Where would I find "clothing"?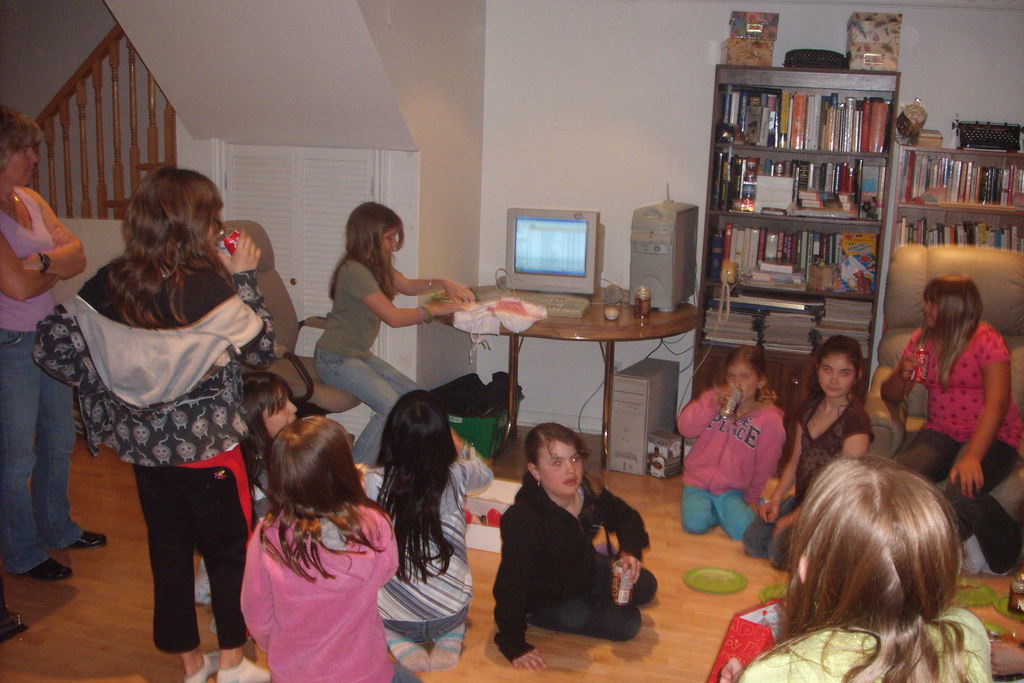
At pyautogui.locateOnScreen(60, 215, 268, 632).
